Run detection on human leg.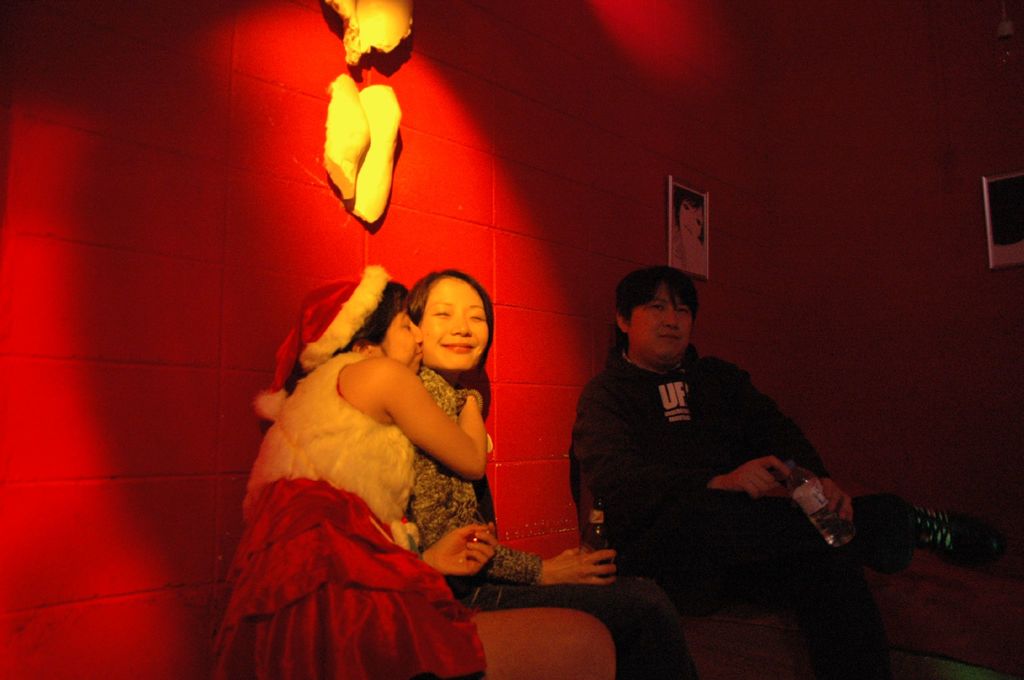
Result: (765, 568, 897, 679).
